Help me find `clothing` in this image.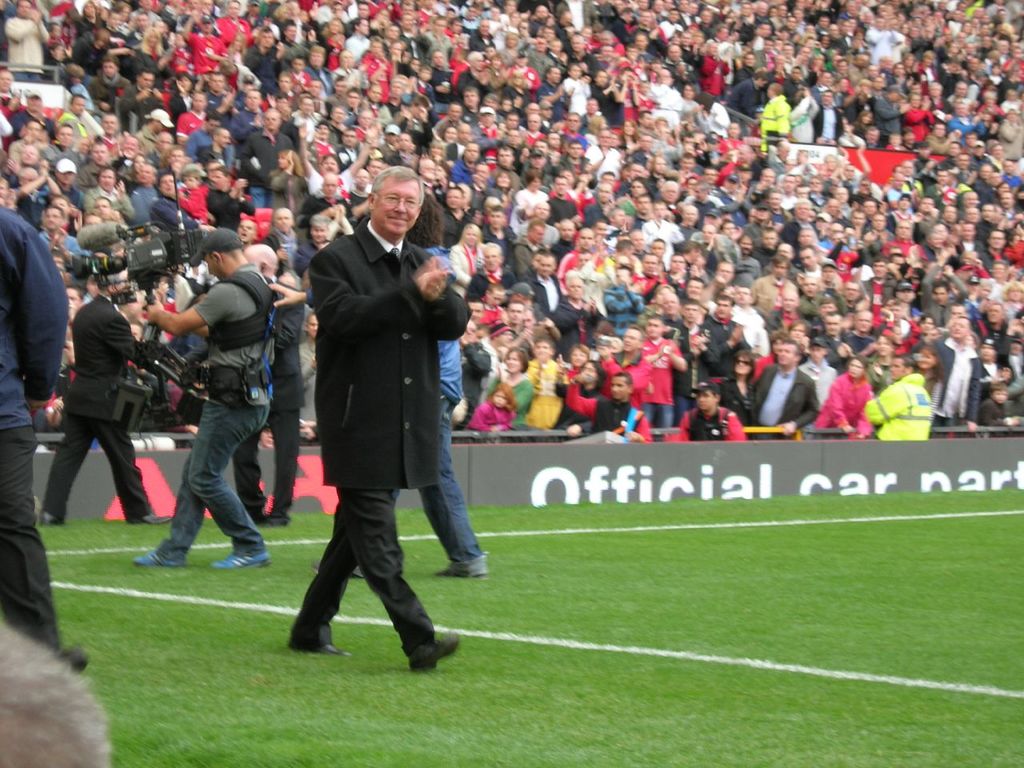
Found it: [709, 379, 762, 437].
